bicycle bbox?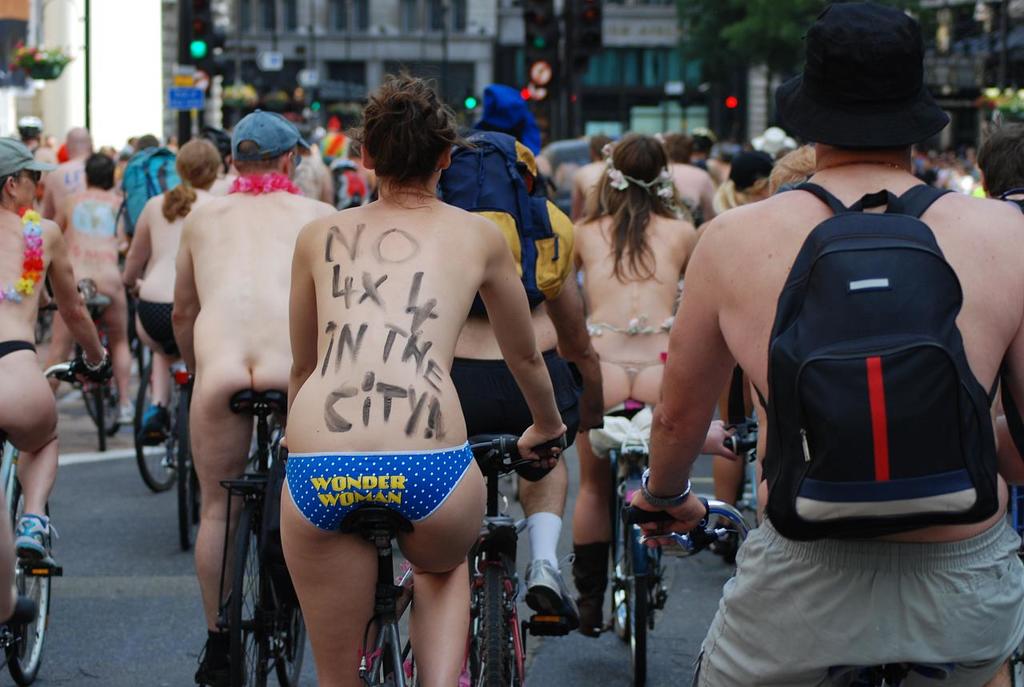
{"left": 278, "top": 433, "right": 567, "bottom": 686}
